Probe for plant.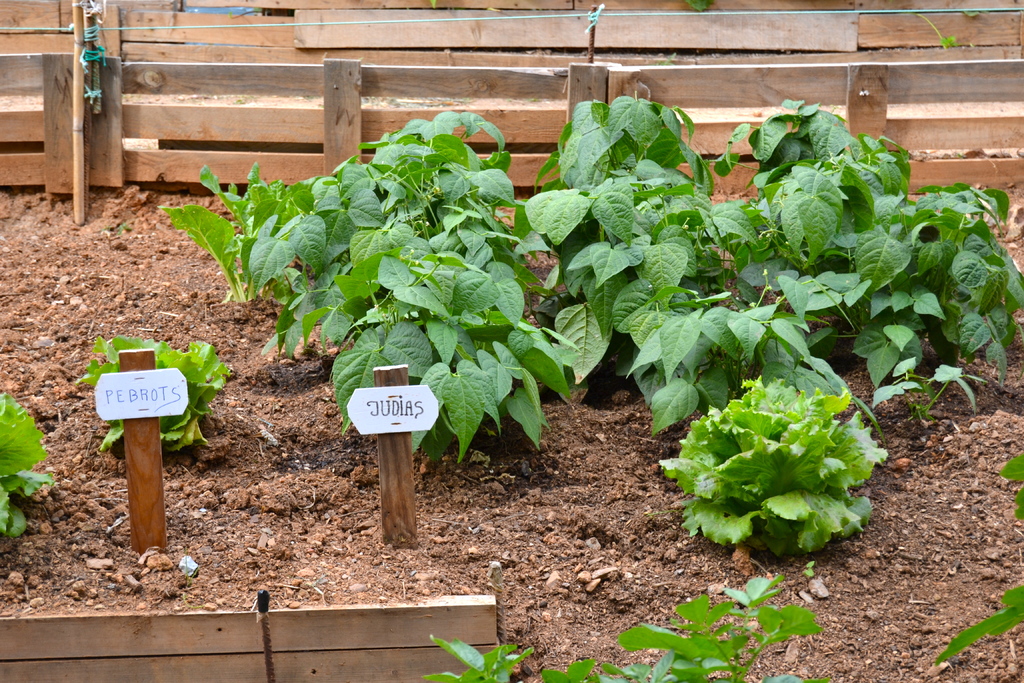
Probe result: rect(154, 110, 580, 468).
